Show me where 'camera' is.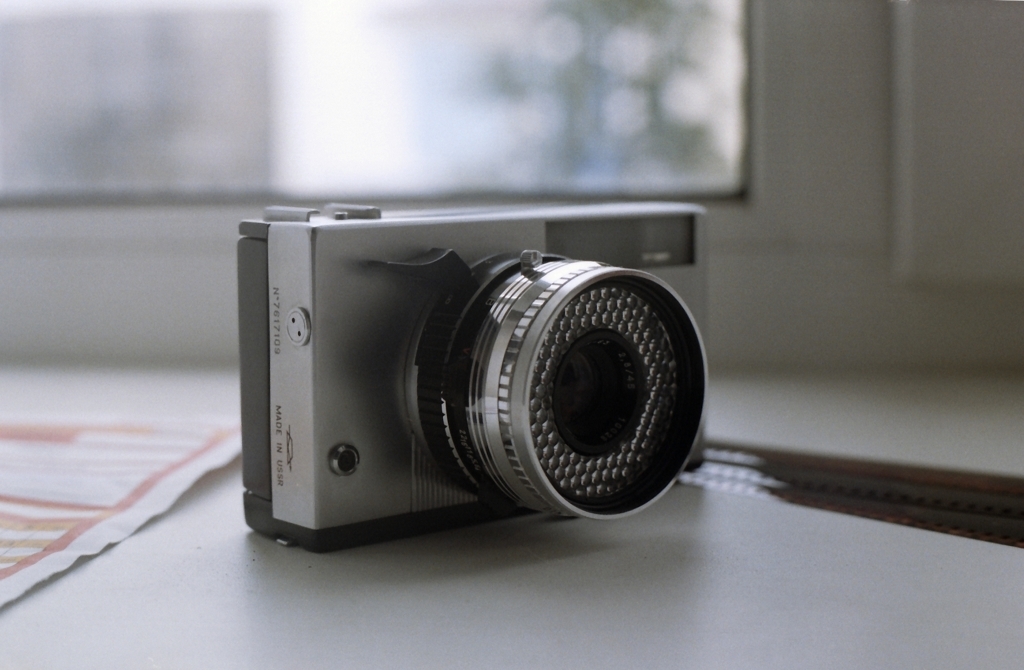
'camera' is at <region>234, 200, 717, 553</region>.
